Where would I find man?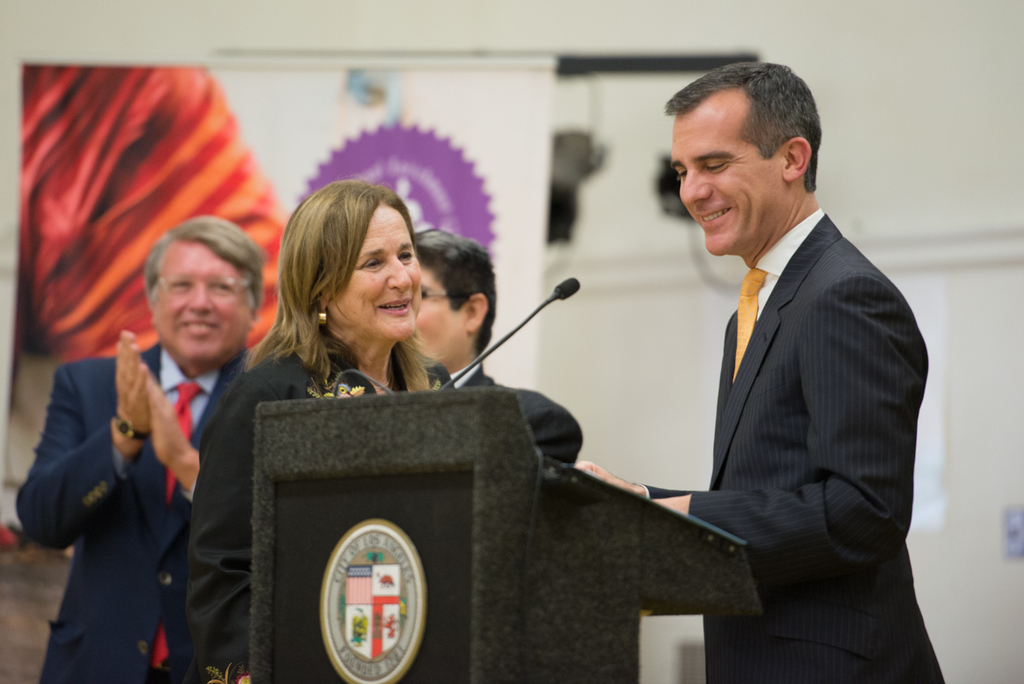
At (x1=16, y1=215, x2=266, y2=683).
